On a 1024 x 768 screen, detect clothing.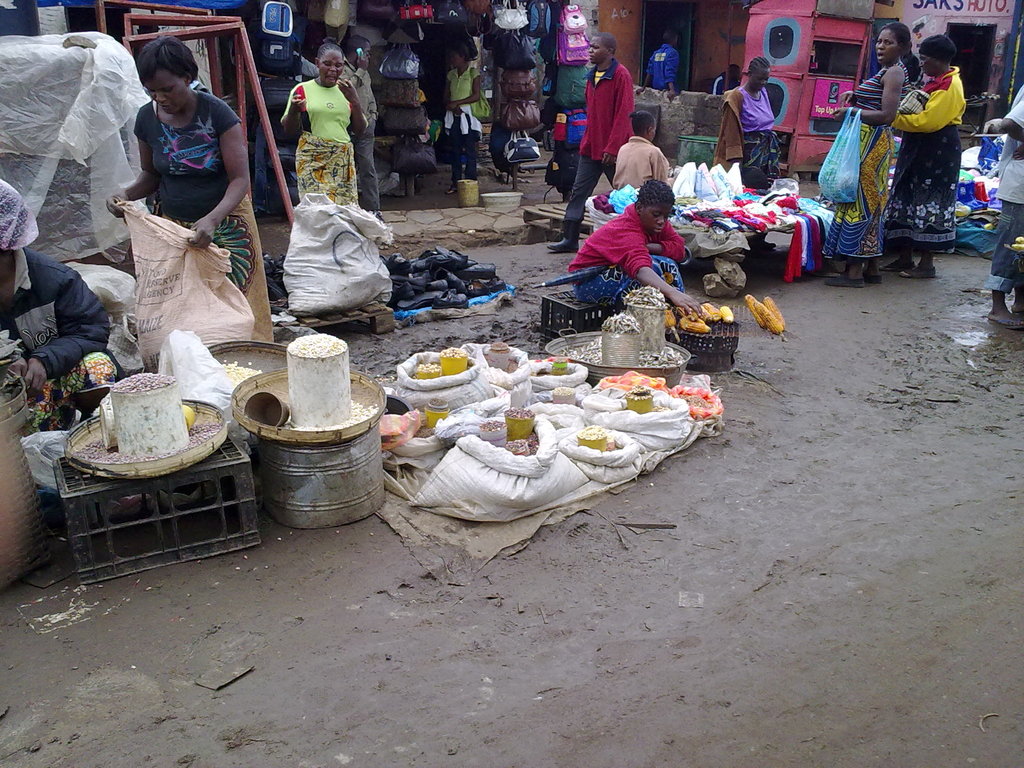
pyautogui.locateOnScreen(568, 56, 632, 230).
